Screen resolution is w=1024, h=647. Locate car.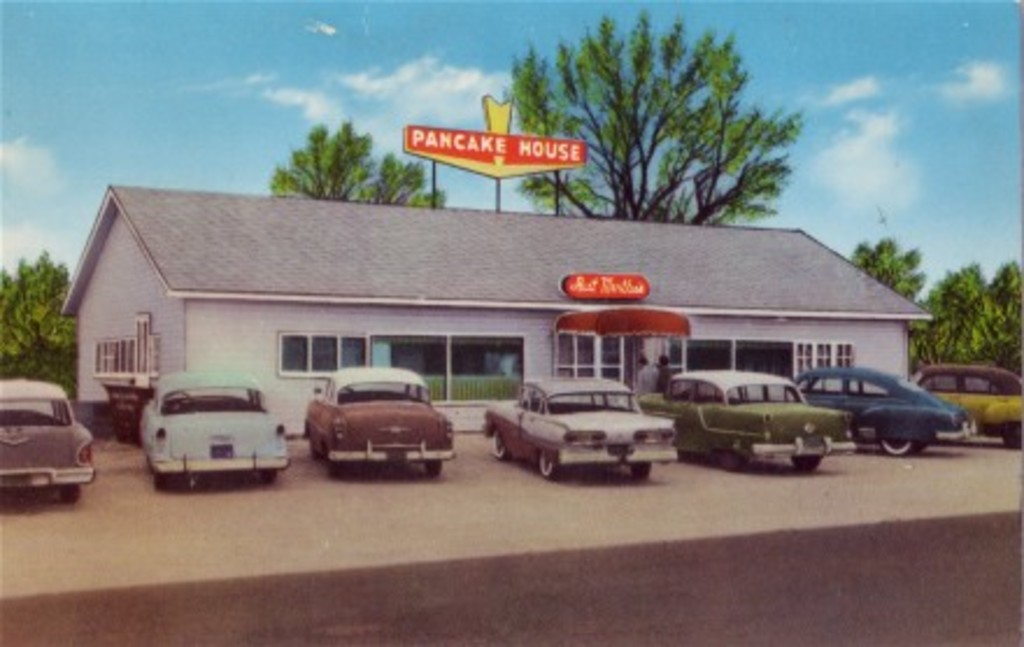
bbox=[484, 382, 687, 484].
